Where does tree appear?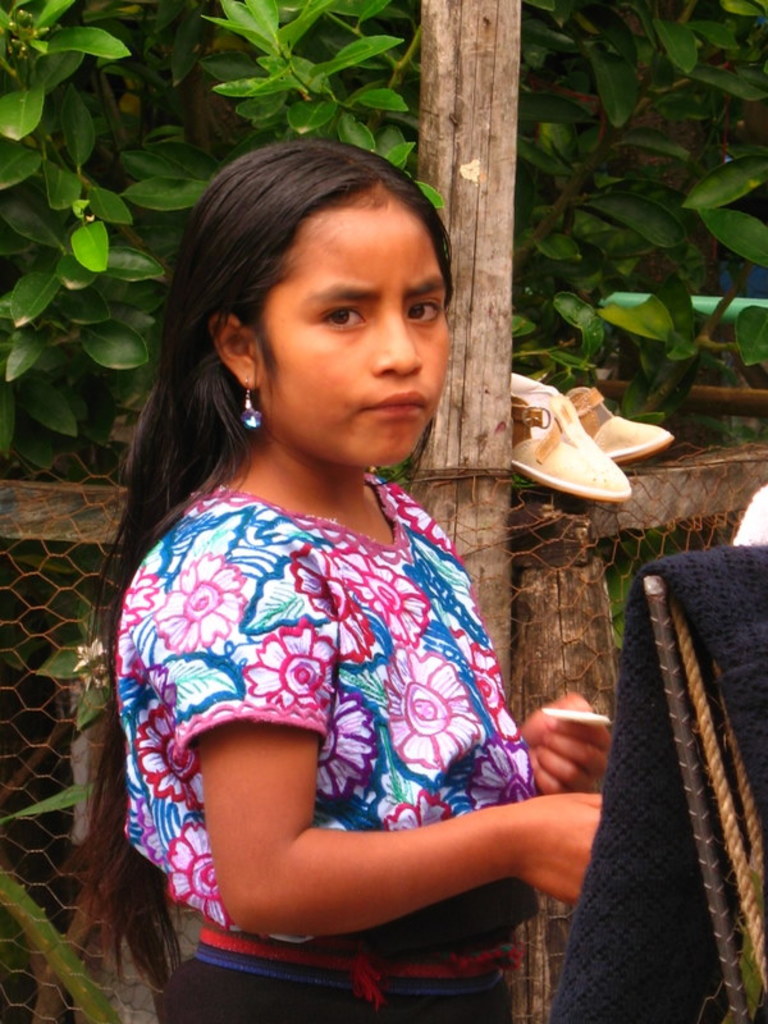
Appears at pyautogui.locateOnScreen(0, 0, 767, 668).
